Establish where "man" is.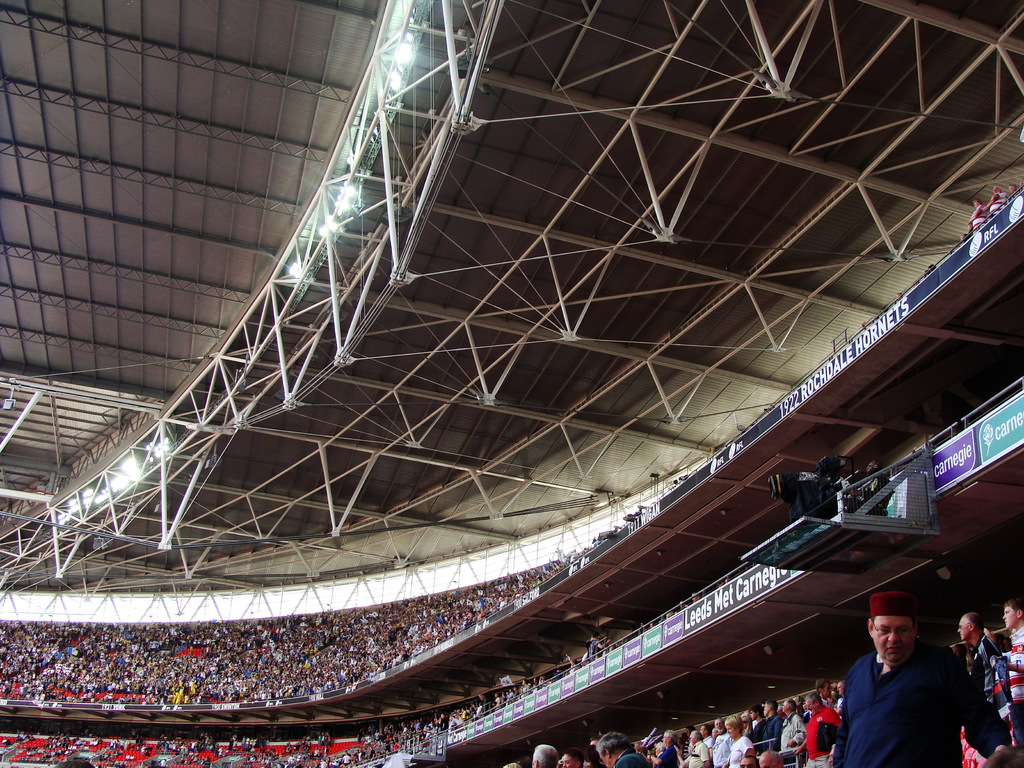
Established at (left=687, top=726, right=715, bottom=767).
